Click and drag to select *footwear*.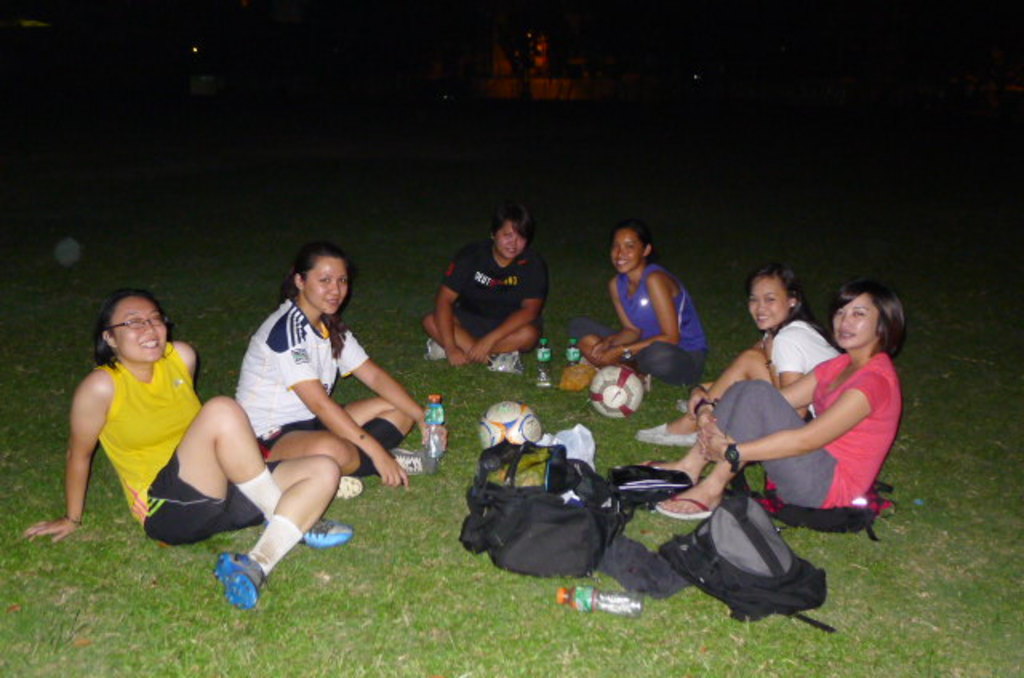
Selection: crop(390, 451, 434, 478).
